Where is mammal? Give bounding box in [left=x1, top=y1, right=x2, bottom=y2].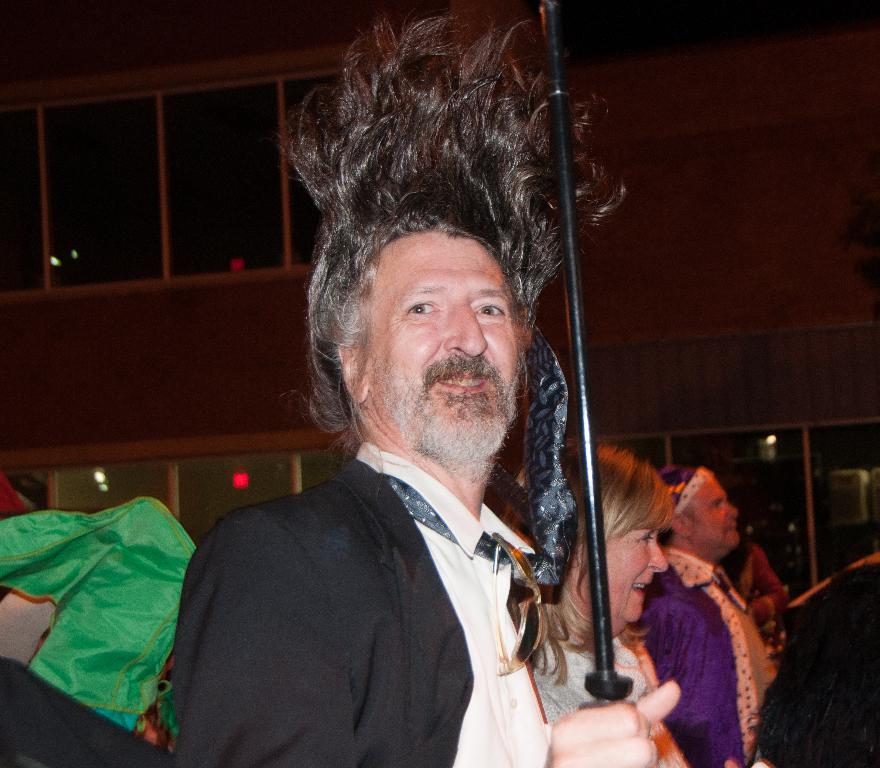
[left=148, top=91, right=705, bottom=753].
